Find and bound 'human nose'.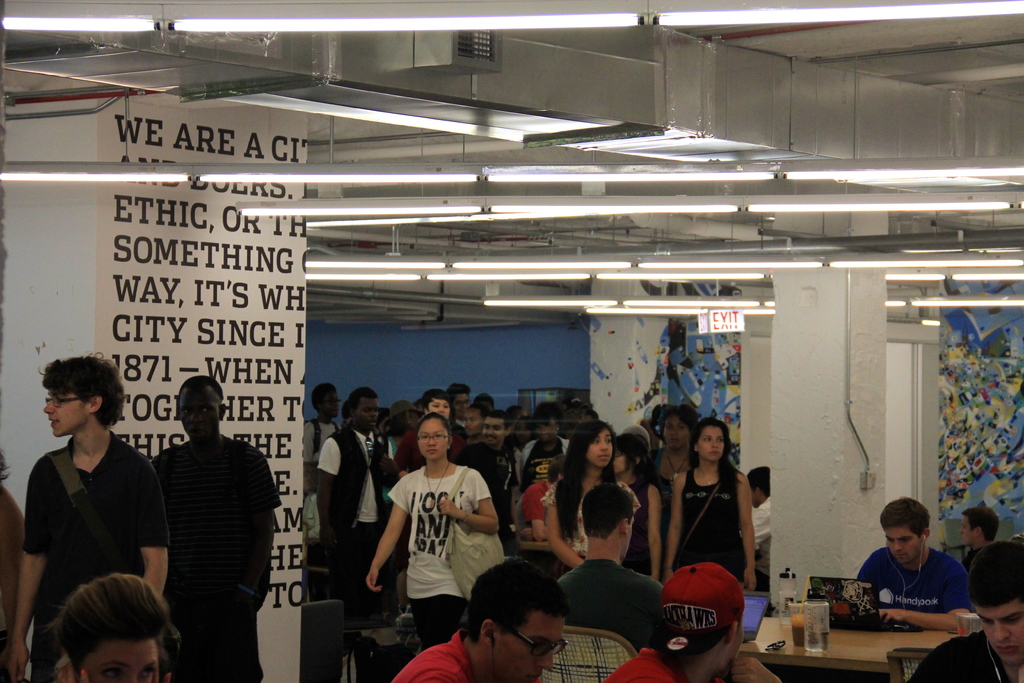
Bound: locate(893, 541, 902, 554).
